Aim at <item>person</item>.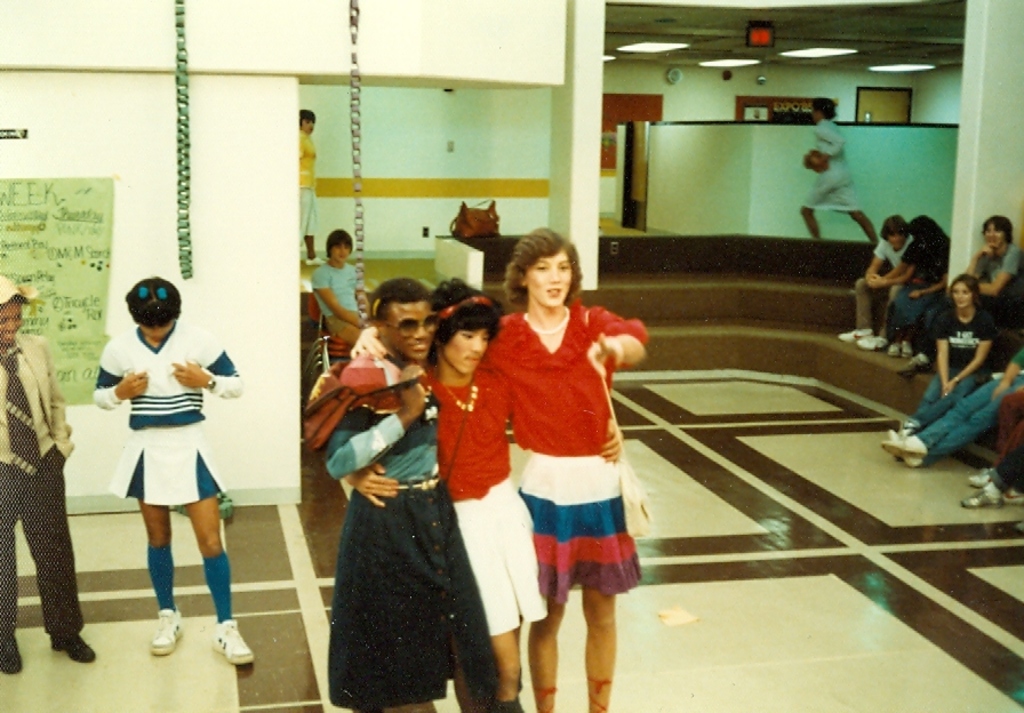
Aimed at (879, 341, 1023, 466).
